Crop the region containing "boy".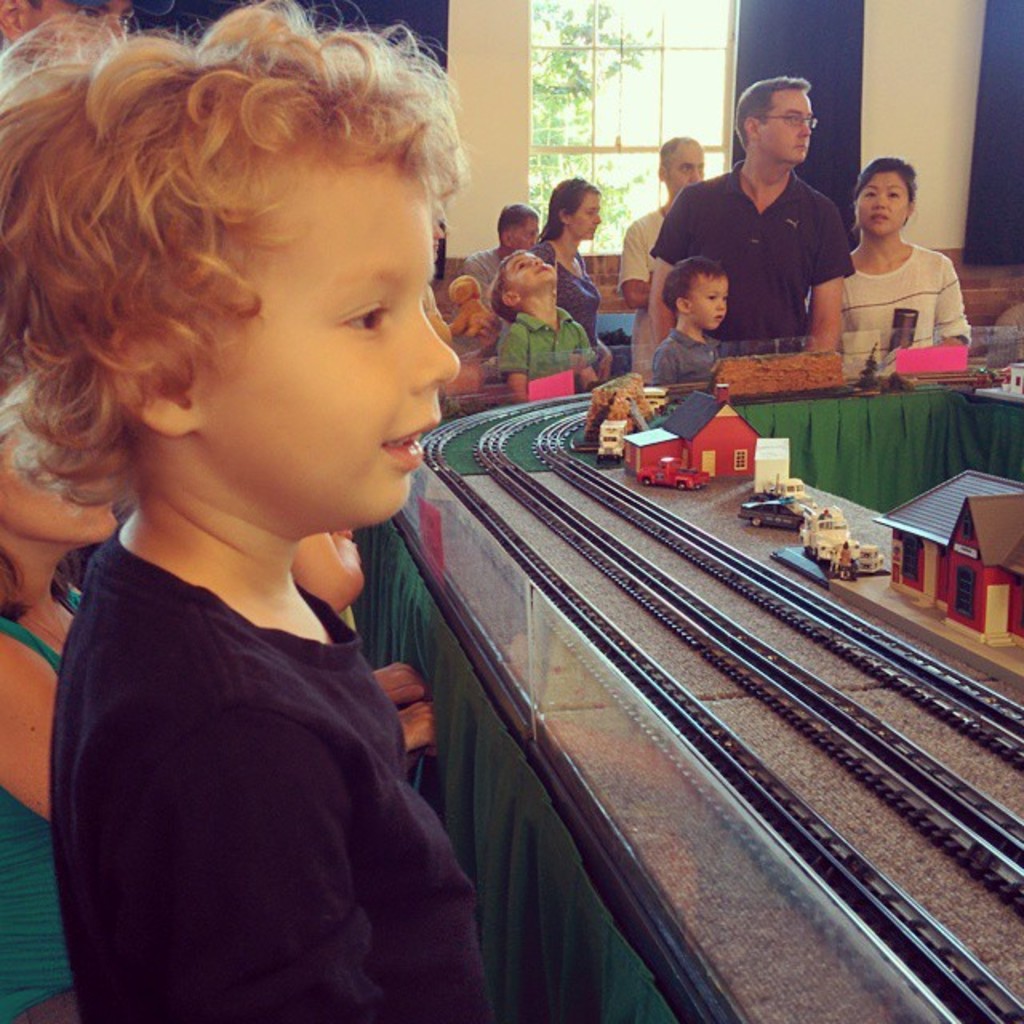
Crop region: [650,259,728,386].
